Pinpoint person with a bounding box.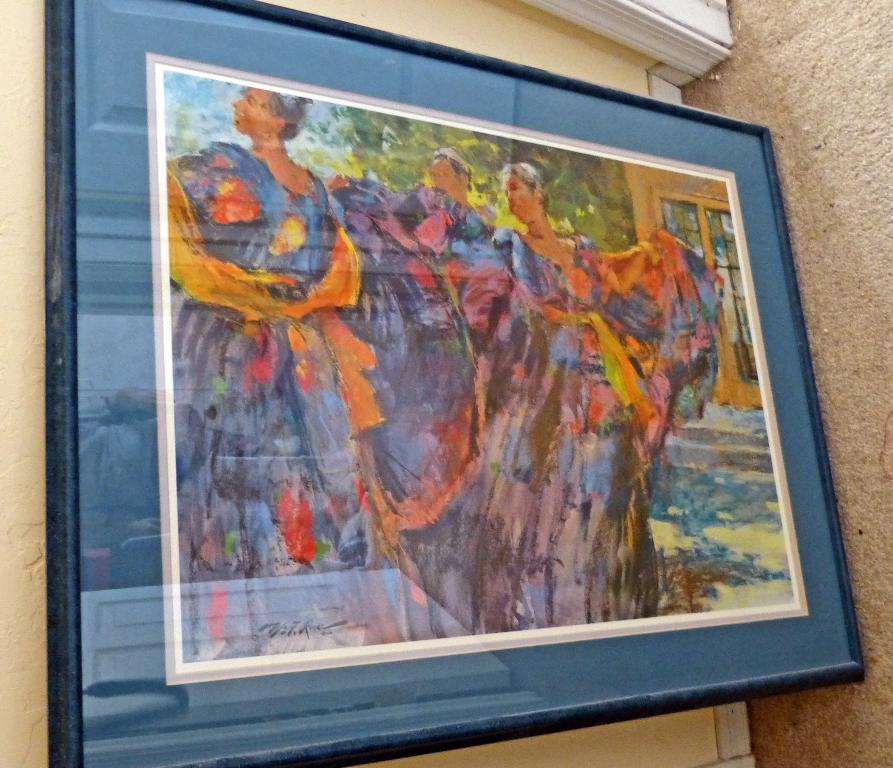
left=338, top=167, right=487, bottom=634.
